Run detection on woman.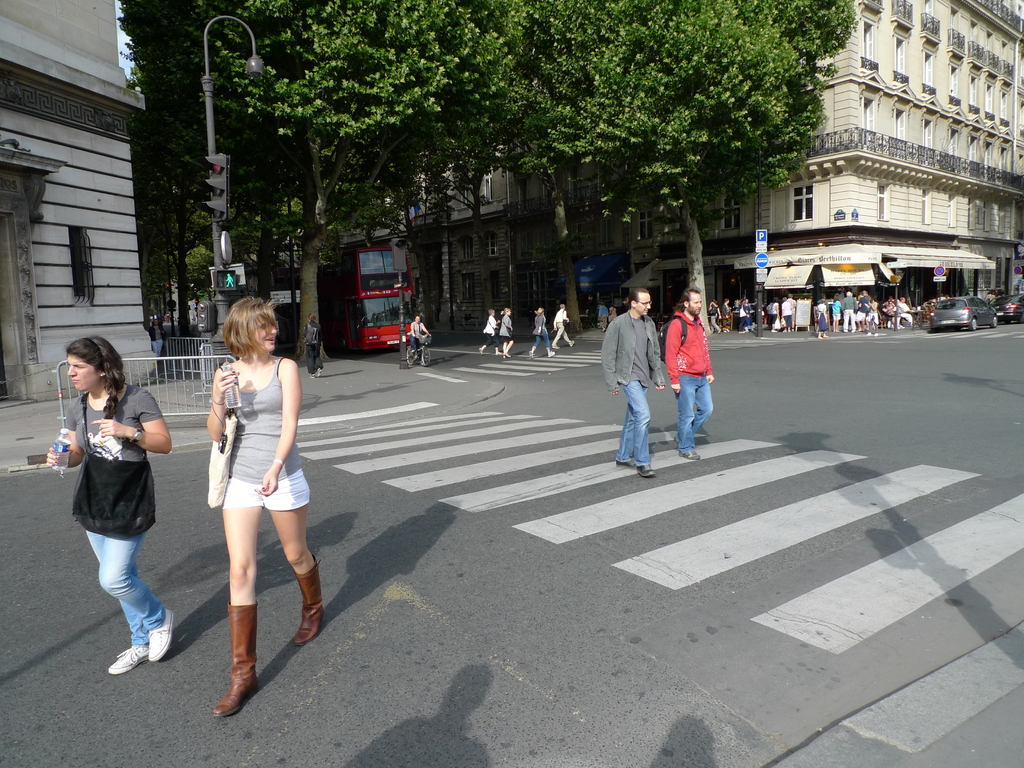
Result: region(479, 310, 502, 355).
